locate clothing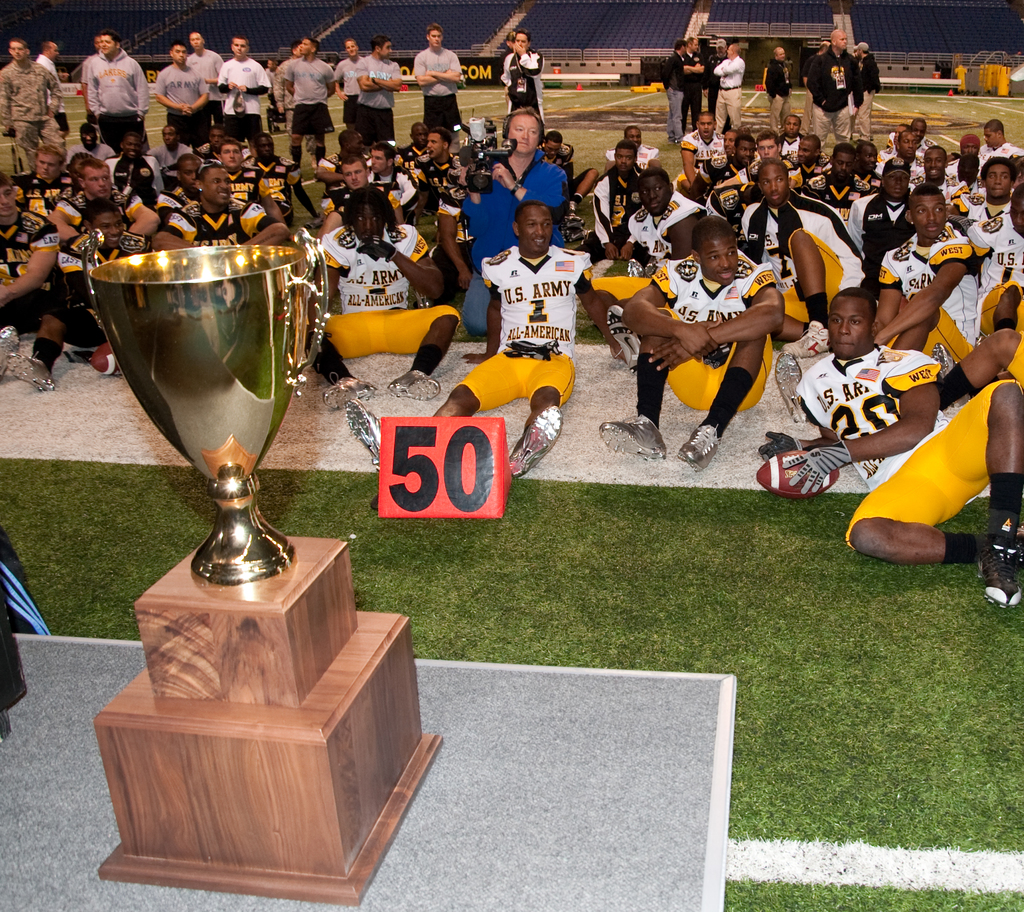
[x1=888, y1=236, x2=983, y2=386]
